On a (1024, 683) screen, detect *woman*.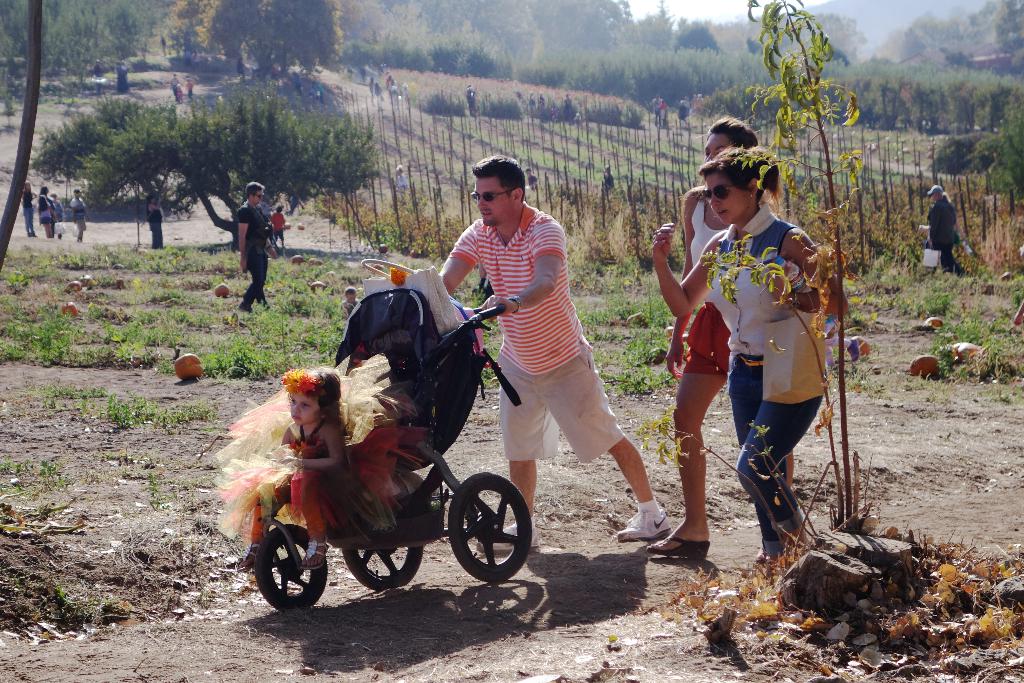
box(925, 186, 959, 276).
